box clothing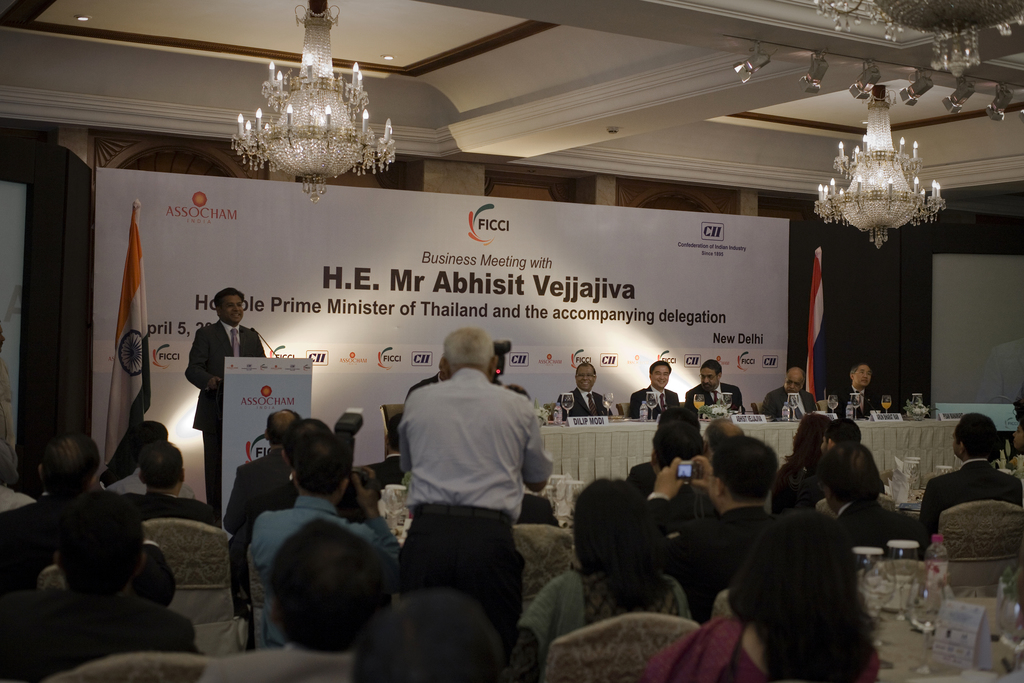
<bbox>643, 504, 794, 627</bbox>
